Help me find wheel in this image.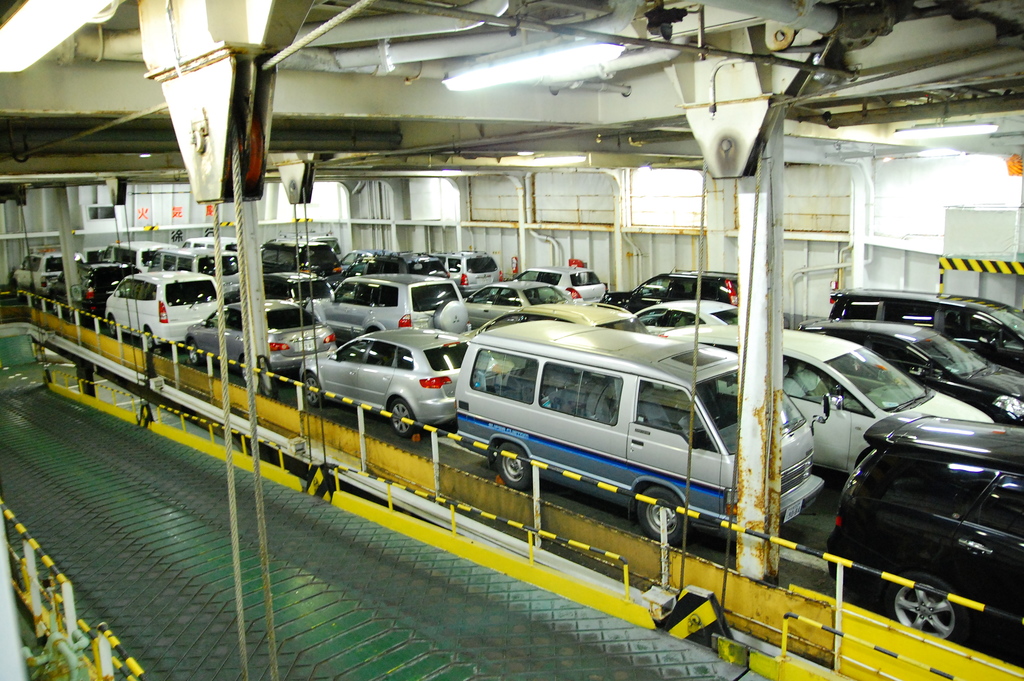
Found it: (left=637, top=486, right=682, bottom=542).
